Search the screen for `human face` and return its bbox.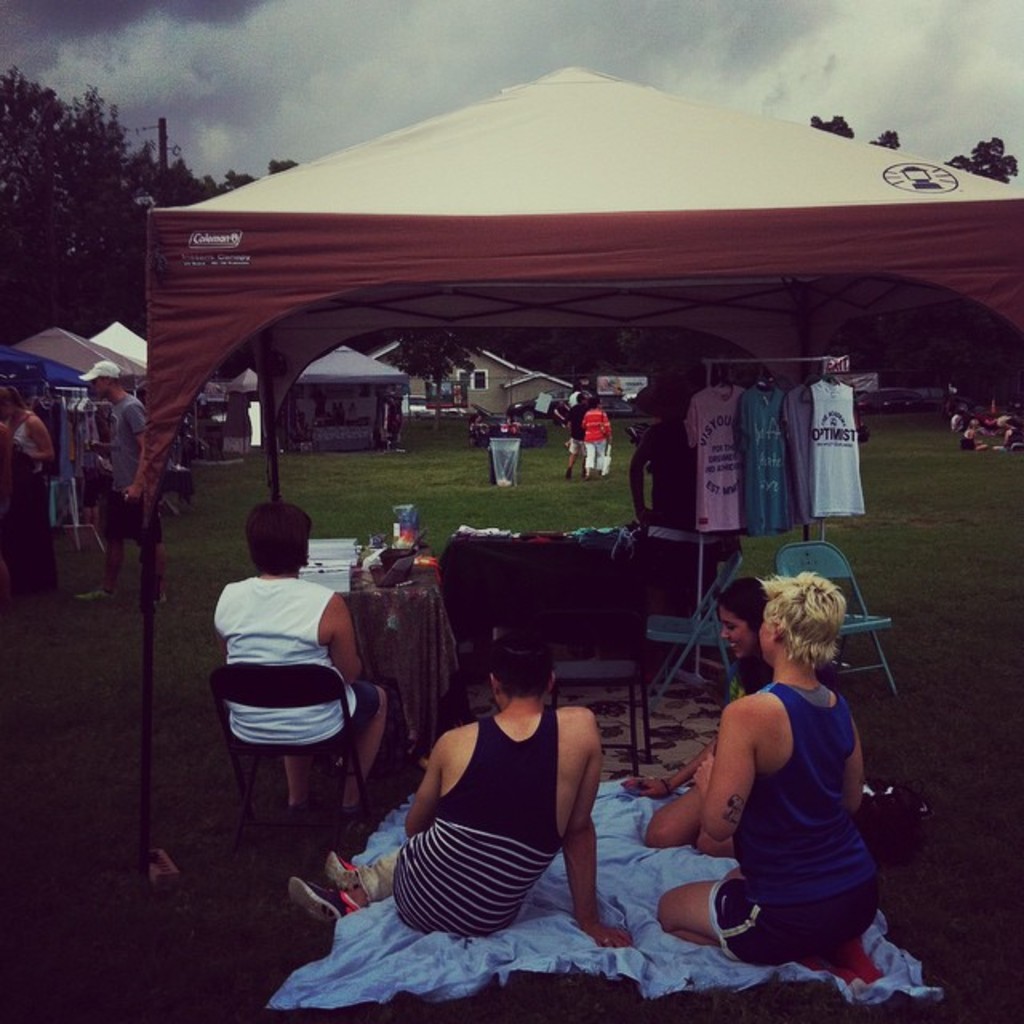
Found: <region>93, 378, 110, 394</region>.
